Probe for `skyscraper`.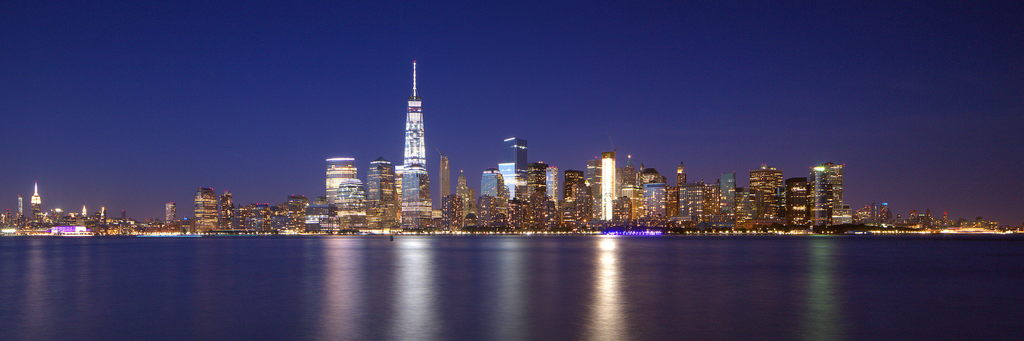
Probe result: crop(319, 152, 360, 206).
